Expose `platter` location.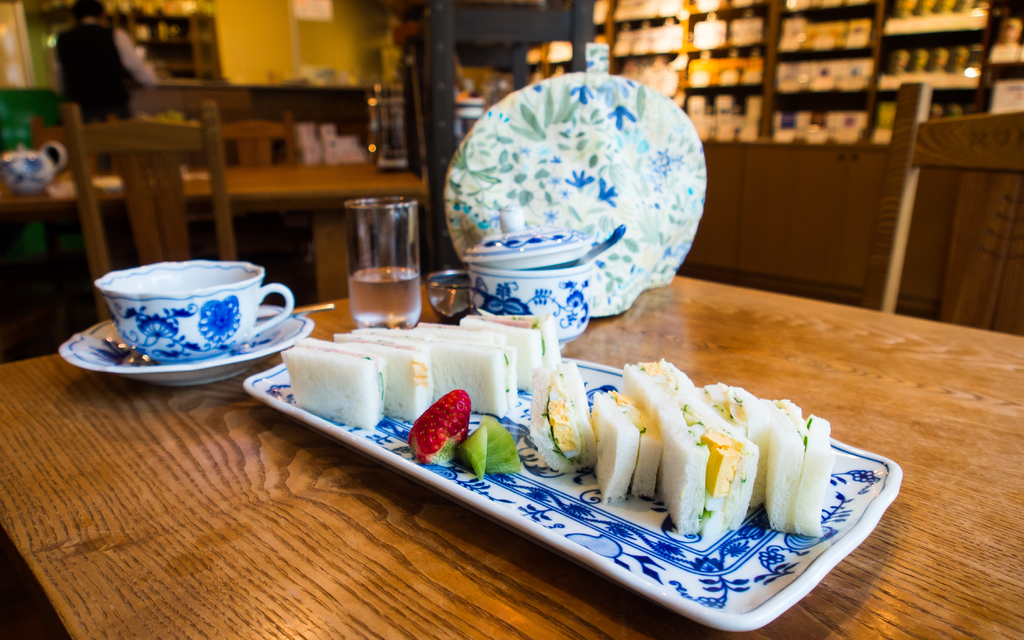
Exposed at <bbox>60, 319, 311, 384</bbox>.
